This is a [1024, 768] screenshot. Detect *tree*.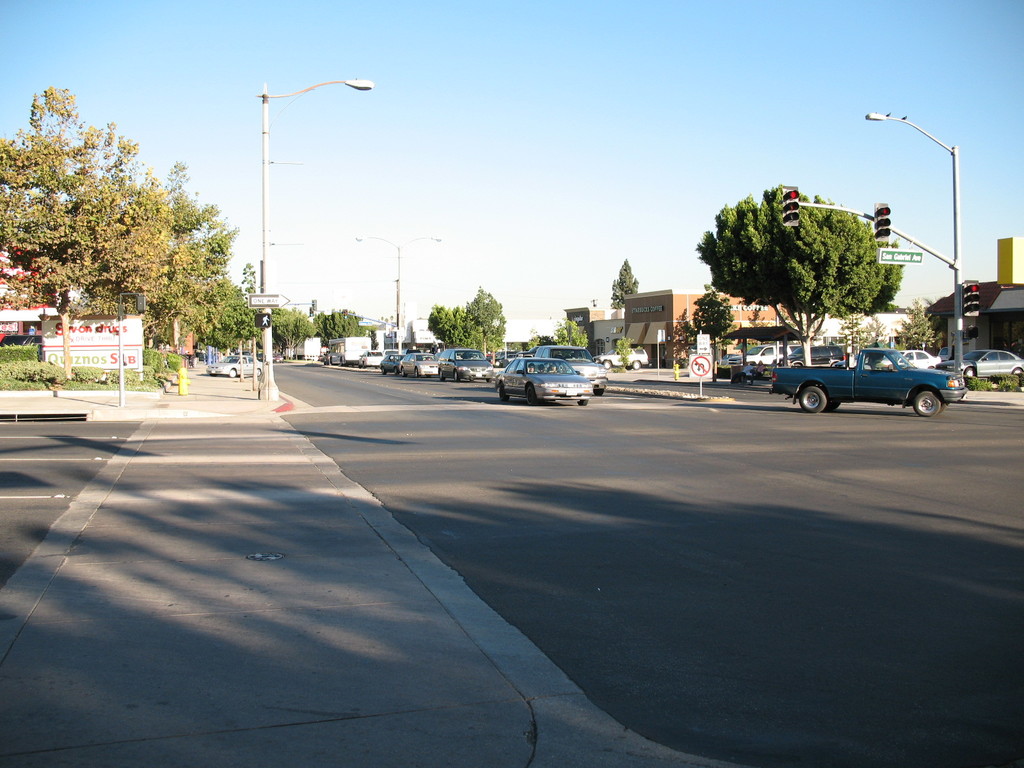
<region>839, 306, 866, 355</region>.
